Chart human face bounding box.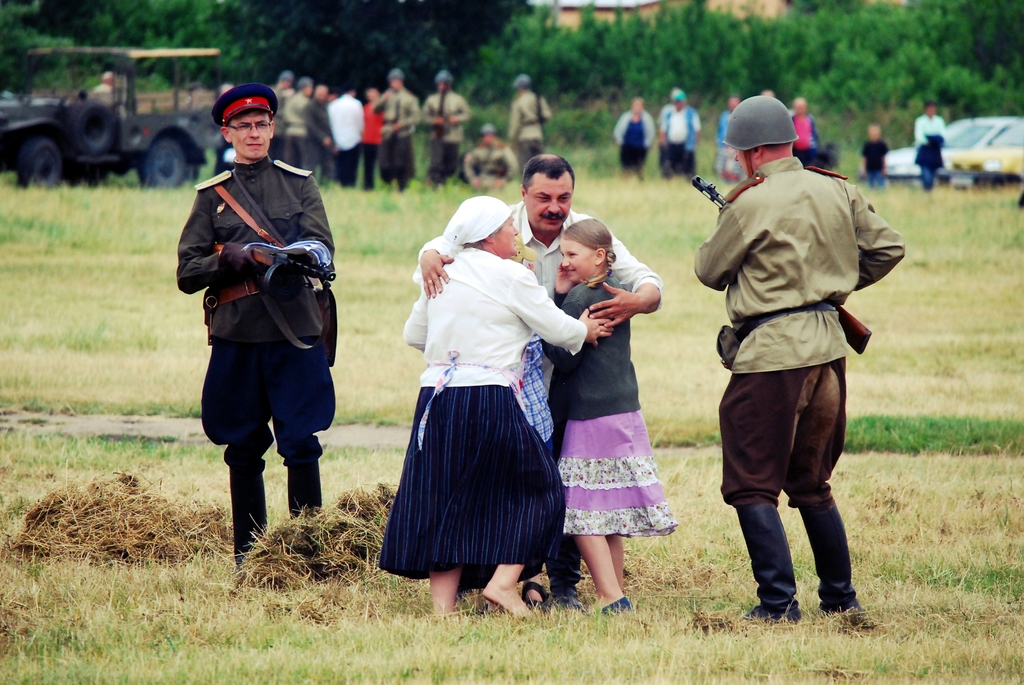
Charted: detection(227, 110, 271, 159).
